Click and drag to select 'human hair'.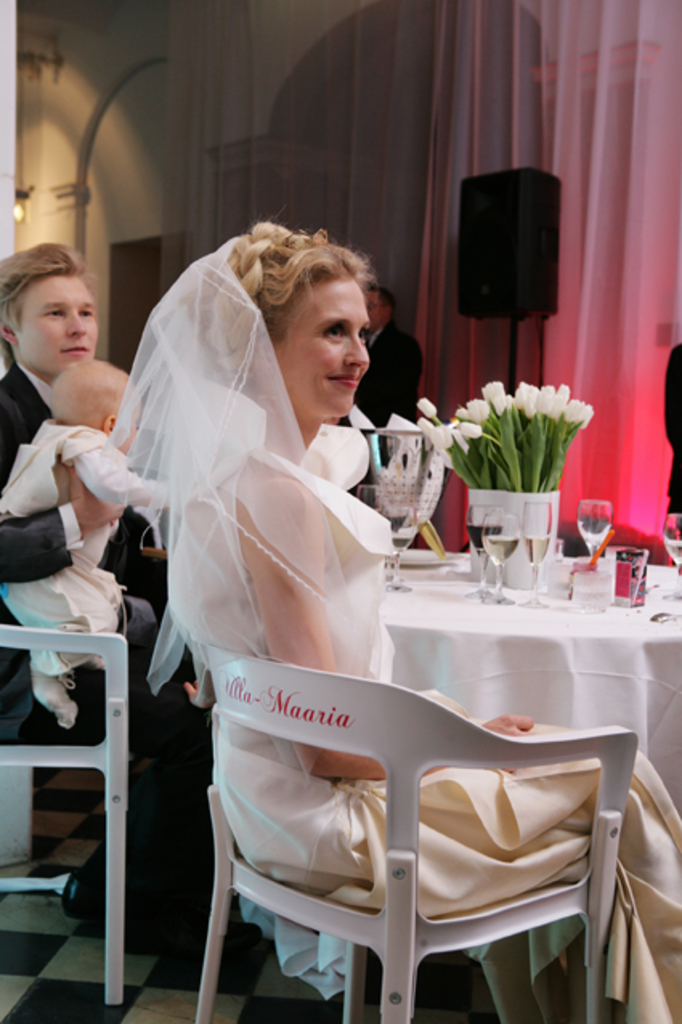
Selection: <bbox>0, 238, 95, 366</bbox>.
